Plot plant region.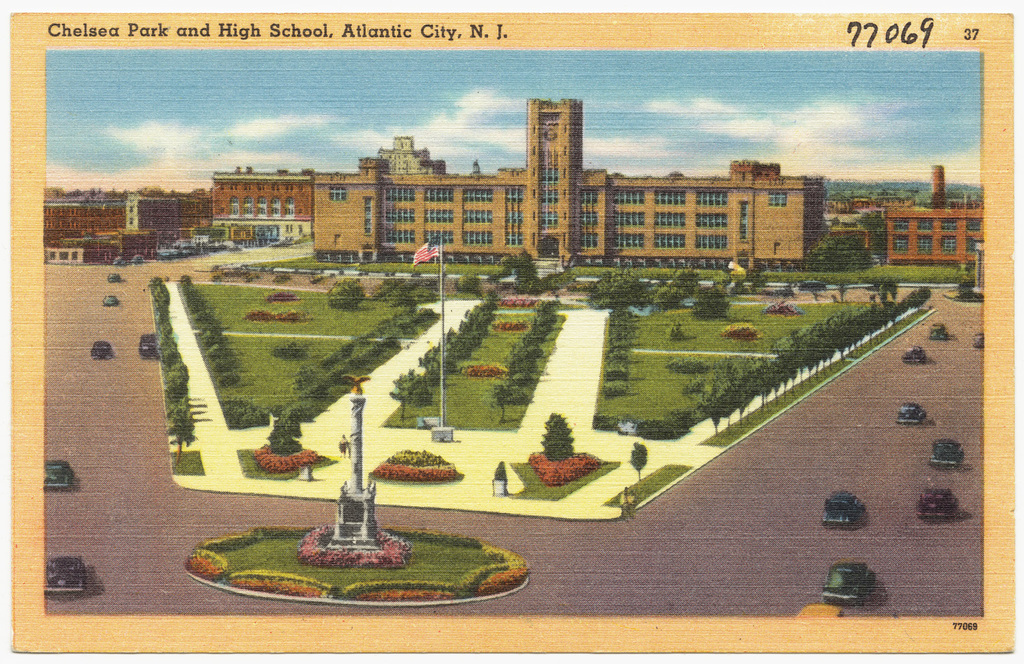
Plotted at rect(668, 353, 693, 377).
